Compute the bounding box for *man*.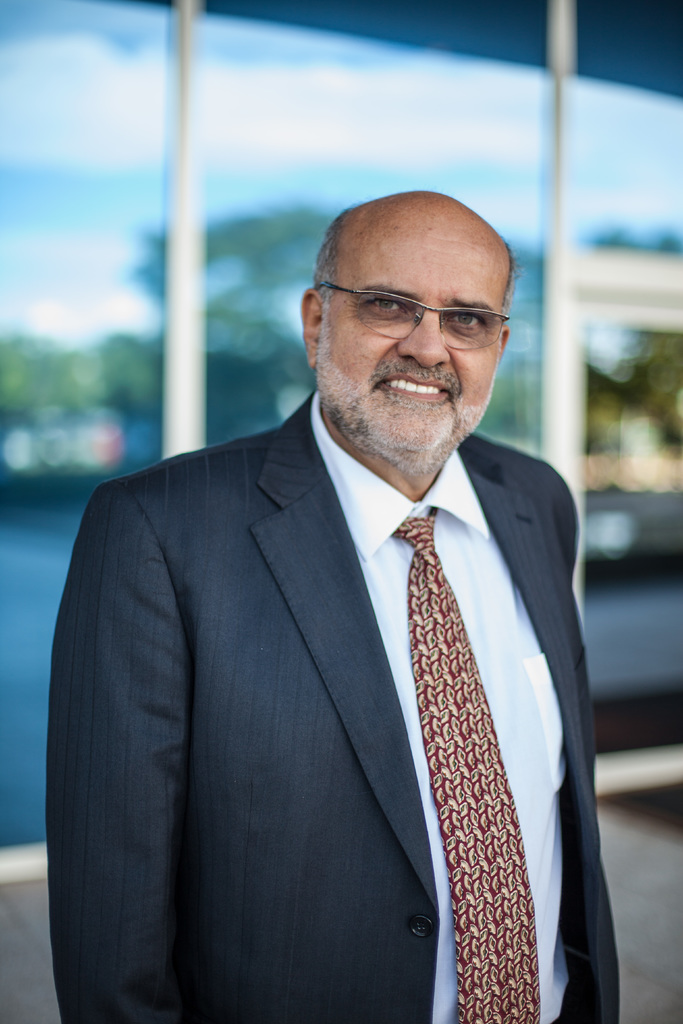
select_region(56, 177, 621, 996).
